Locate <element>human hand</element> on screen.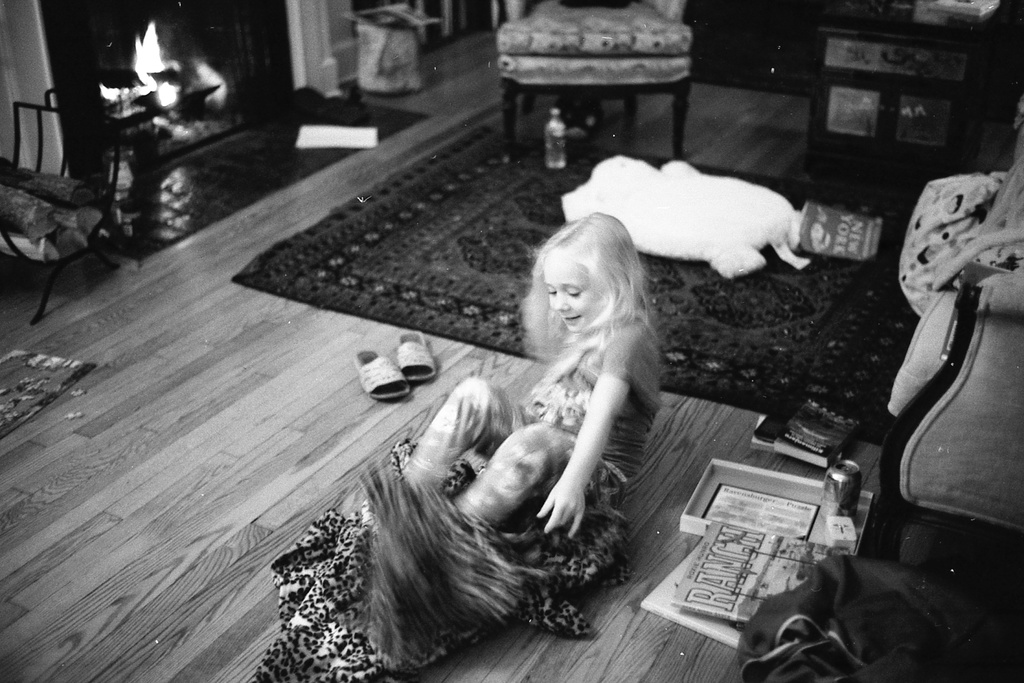
On screen at bbox=[536, 467, 607, 561].
